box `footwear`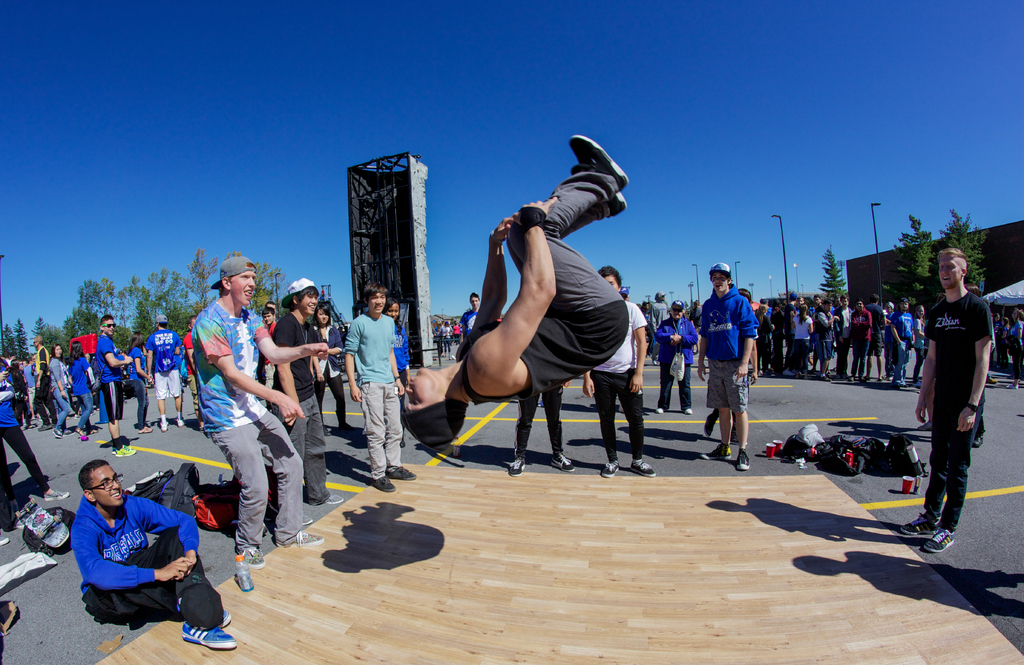
(left=176, top=419, right=179, bottom=429)
